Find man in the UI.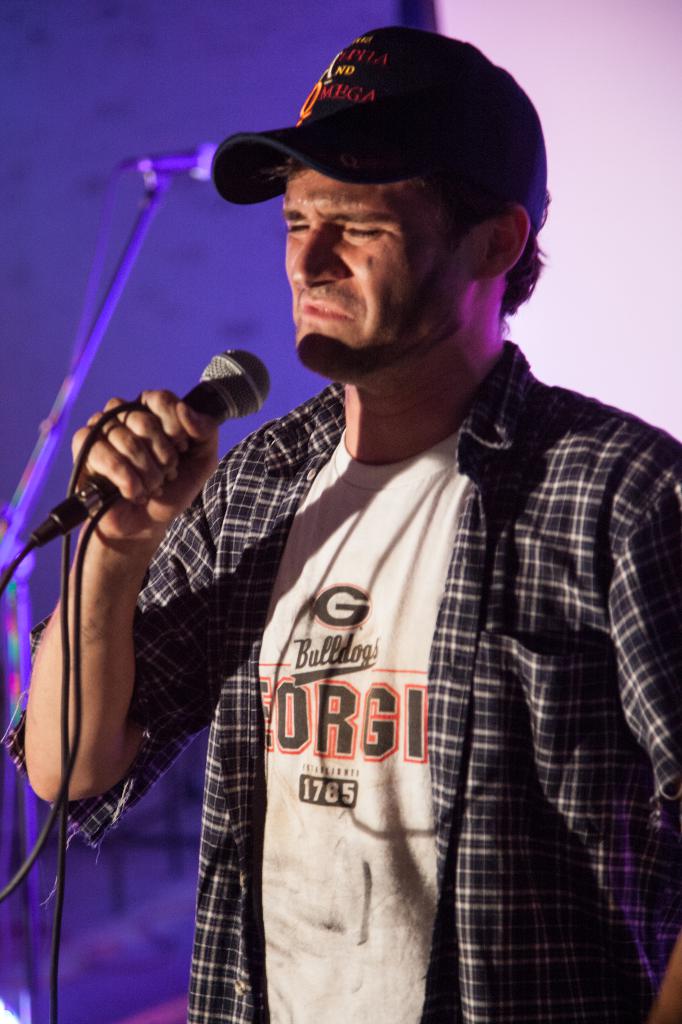
UI element at {"left": 19, "top": 9, "right": 681, "bottom": 1022}.
